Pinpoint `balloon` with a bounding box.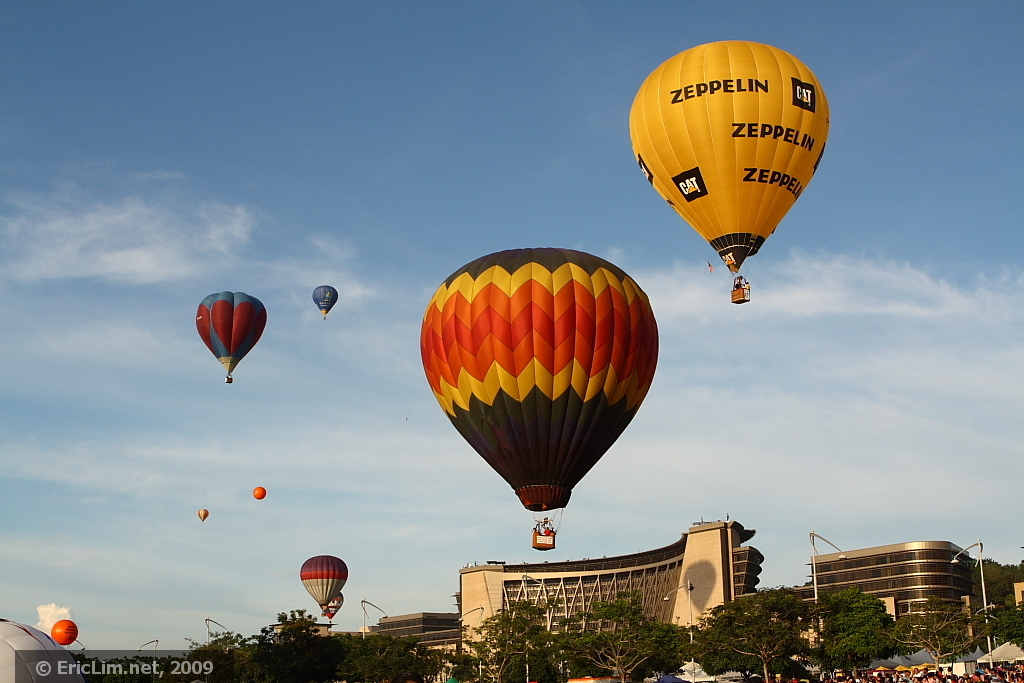
301 555 348 607.
